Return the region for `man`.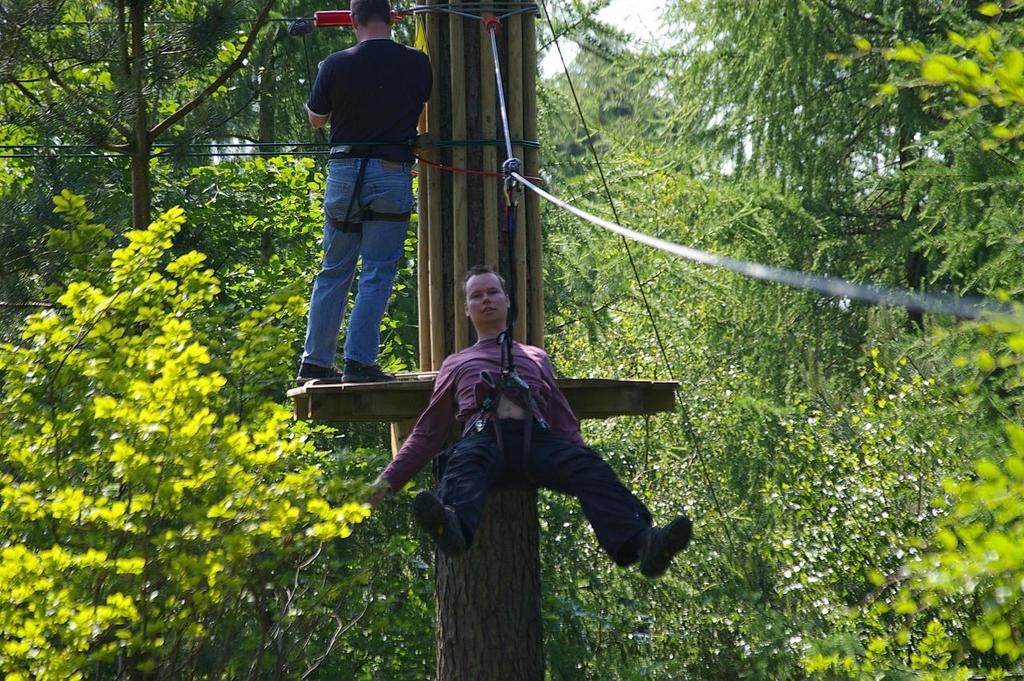
select_region(390, 244, 666, 603).
